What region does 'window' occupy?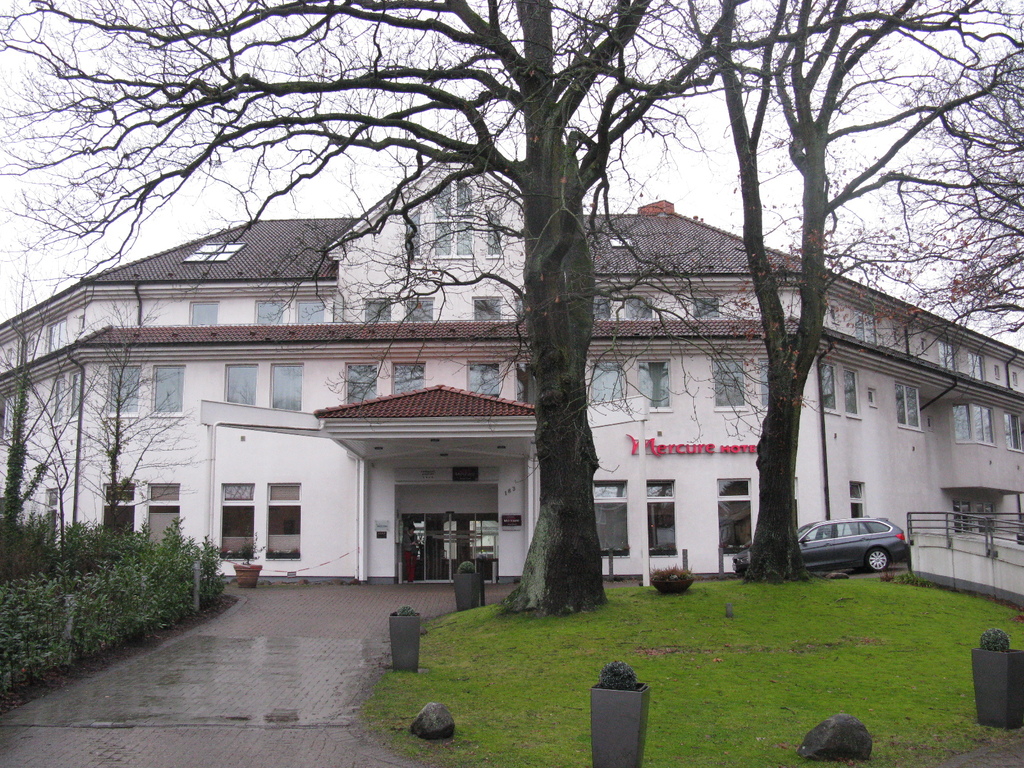
box=[67, 372, 82, 425].
